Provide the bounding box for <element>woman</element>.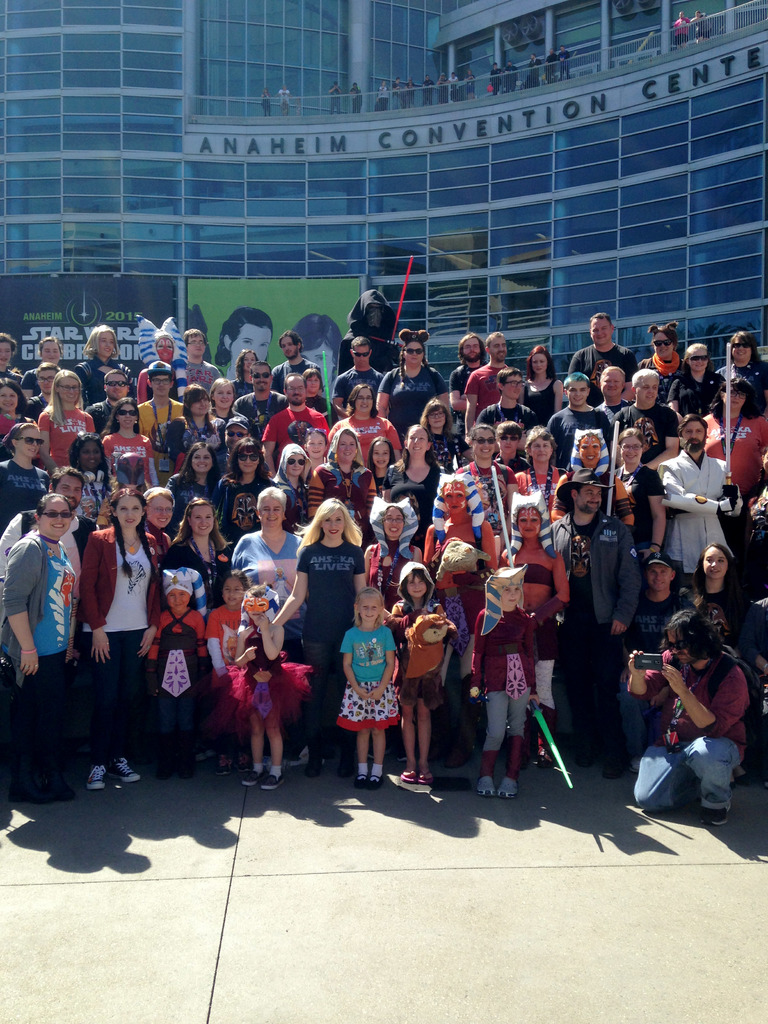
{"x1": 0, "y1": 374, "x2": 30, "y2": 440}.
